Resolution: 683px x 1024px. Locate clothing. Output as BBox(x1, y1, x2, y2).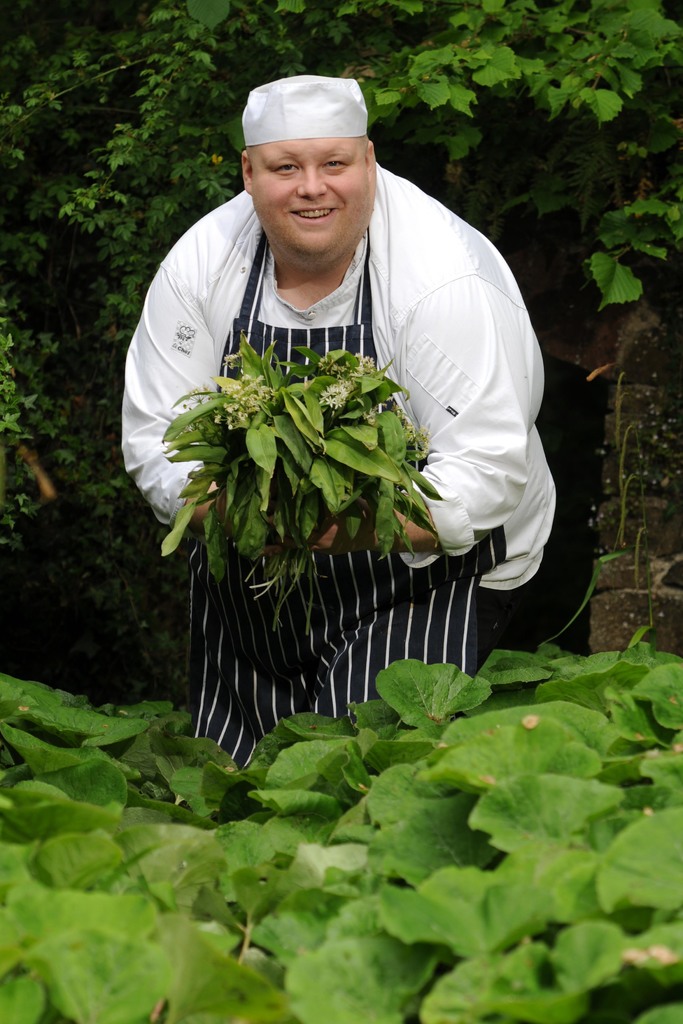
BBox(144, 111, 541, 754).
